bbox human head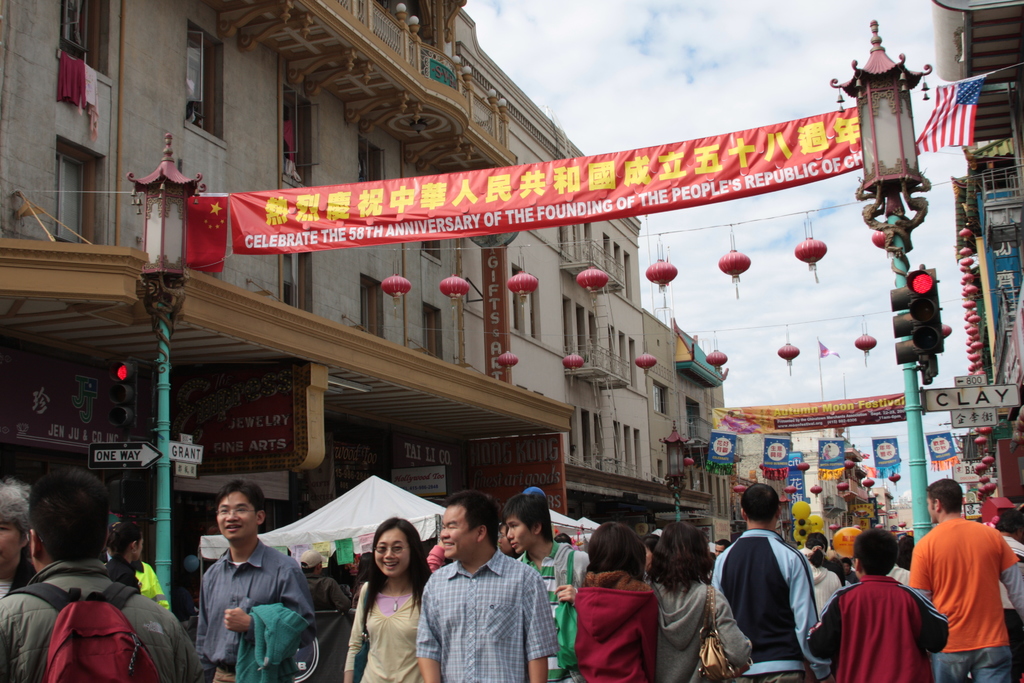
(x1=993, y1=509, x2=1023, y2=544)
